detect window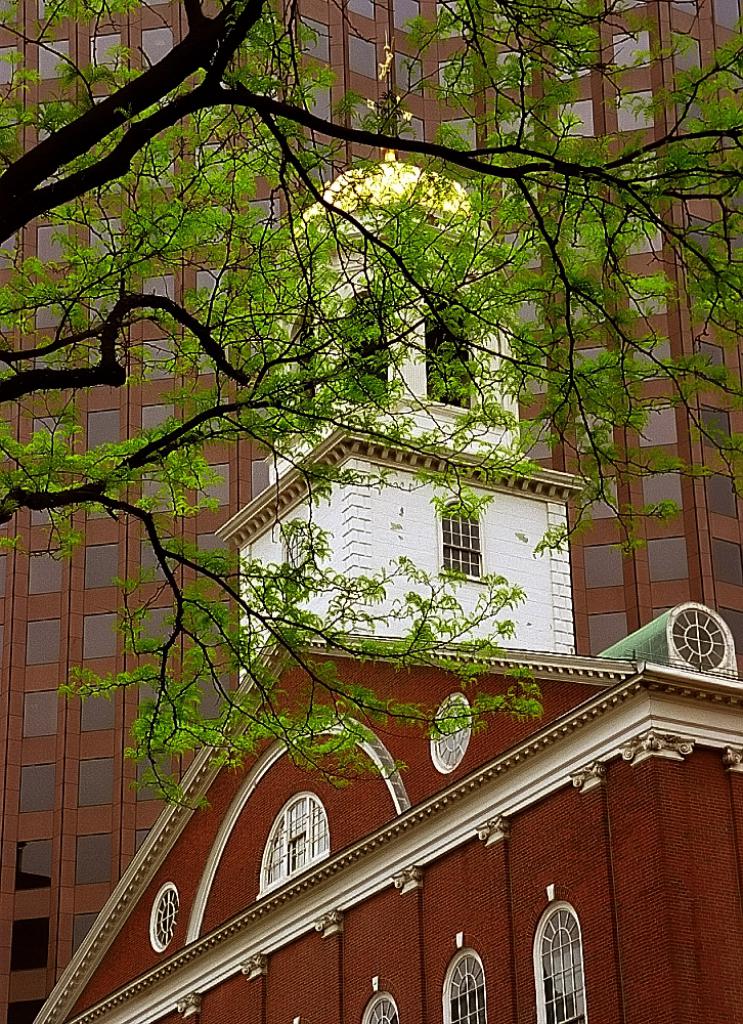
locate(0, 102, 20, 148)
